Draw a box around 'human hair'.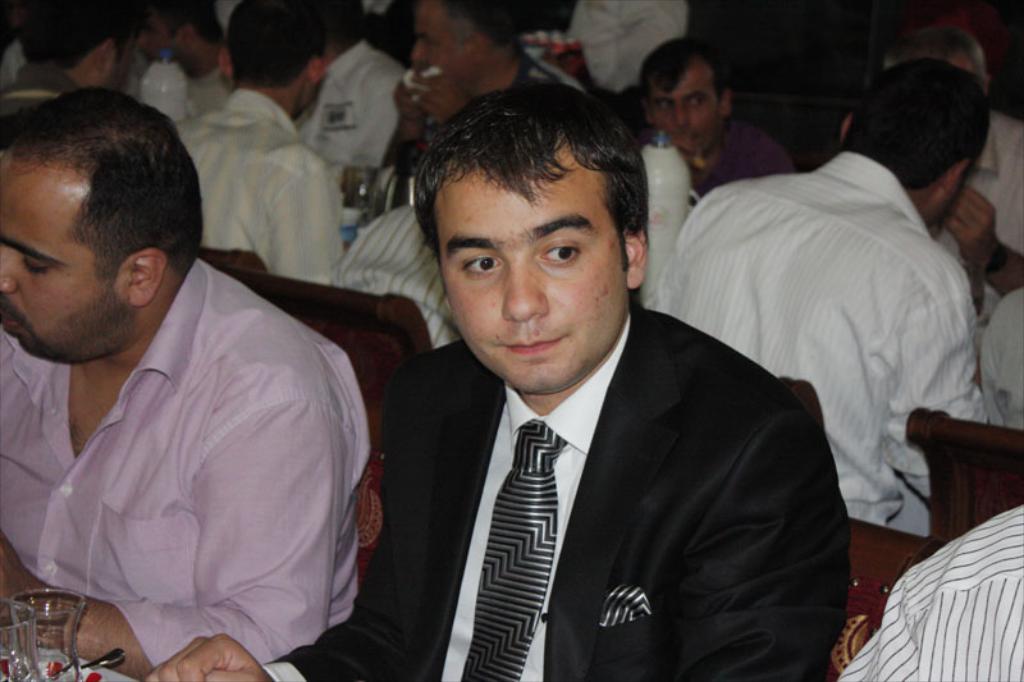
detection(436, 0, 526, 63).
